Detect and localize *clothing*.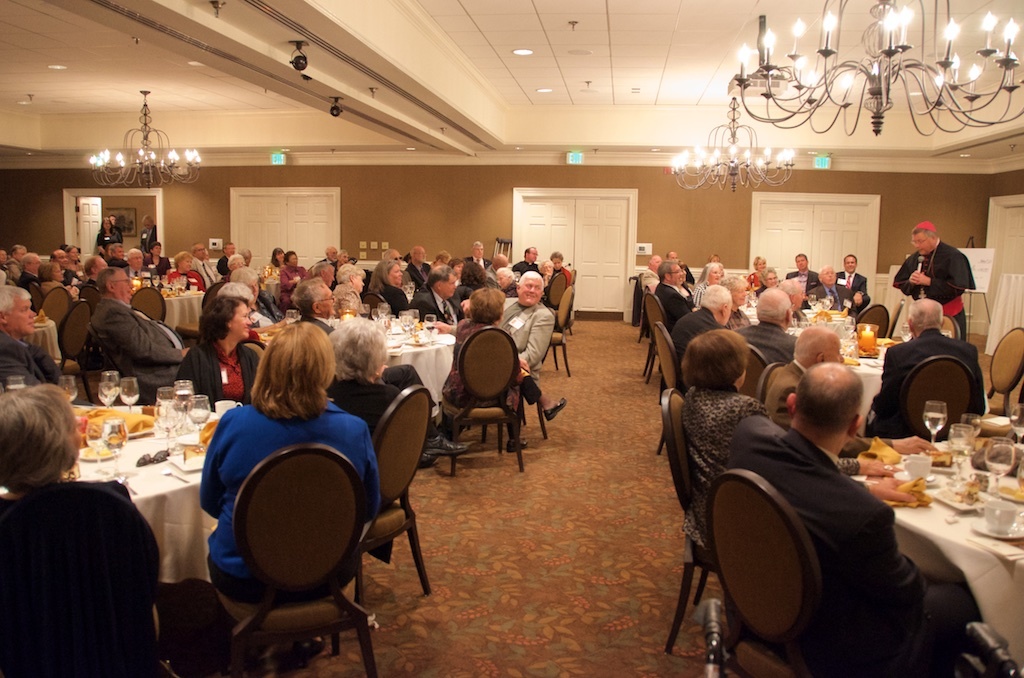
Localized at l=514, t=261, r=538, b=277.
